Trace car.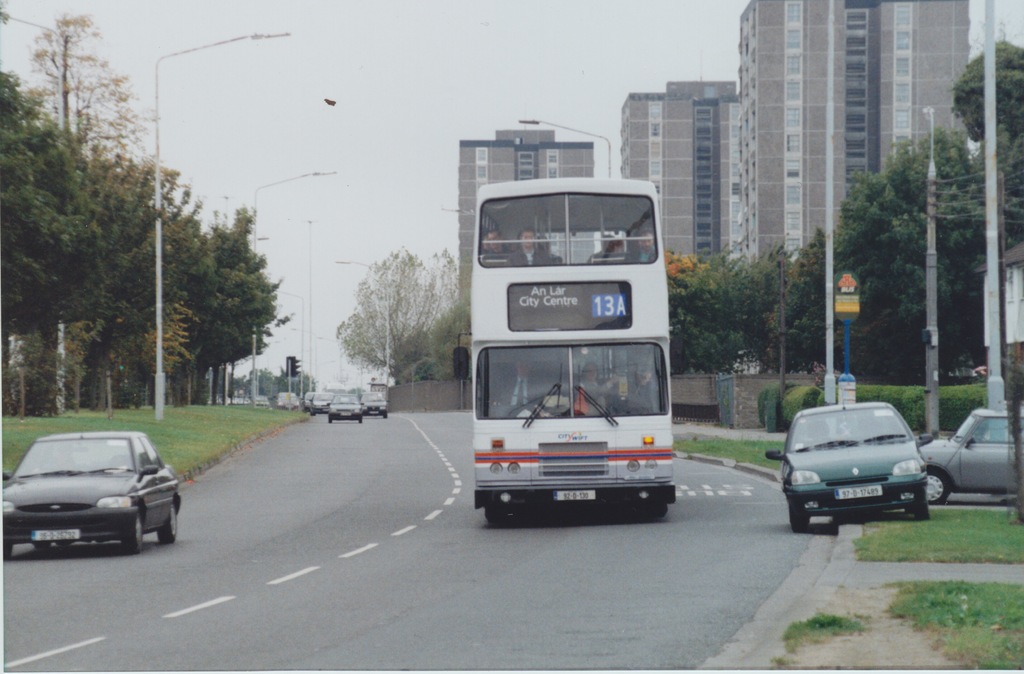
Traced to x1=919 y1=411 x2=1023 y2=508.
